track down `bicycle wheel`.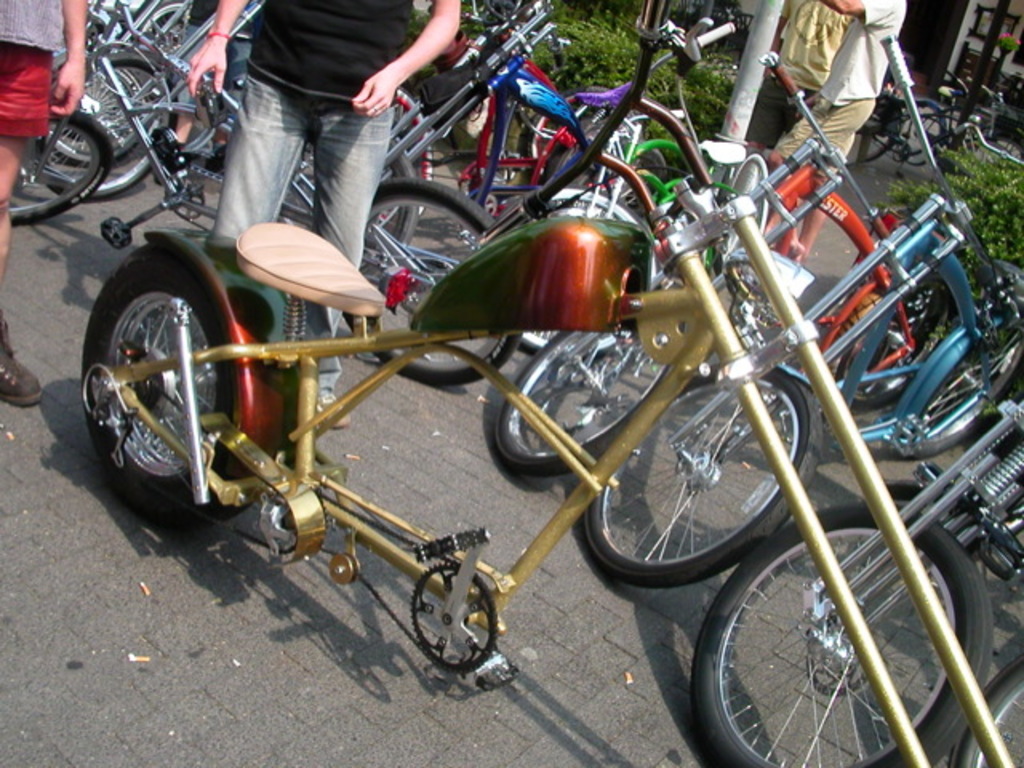
Tracked to {"x1": 597, "y1": 350, "x2": 837, "y2": 594}.
